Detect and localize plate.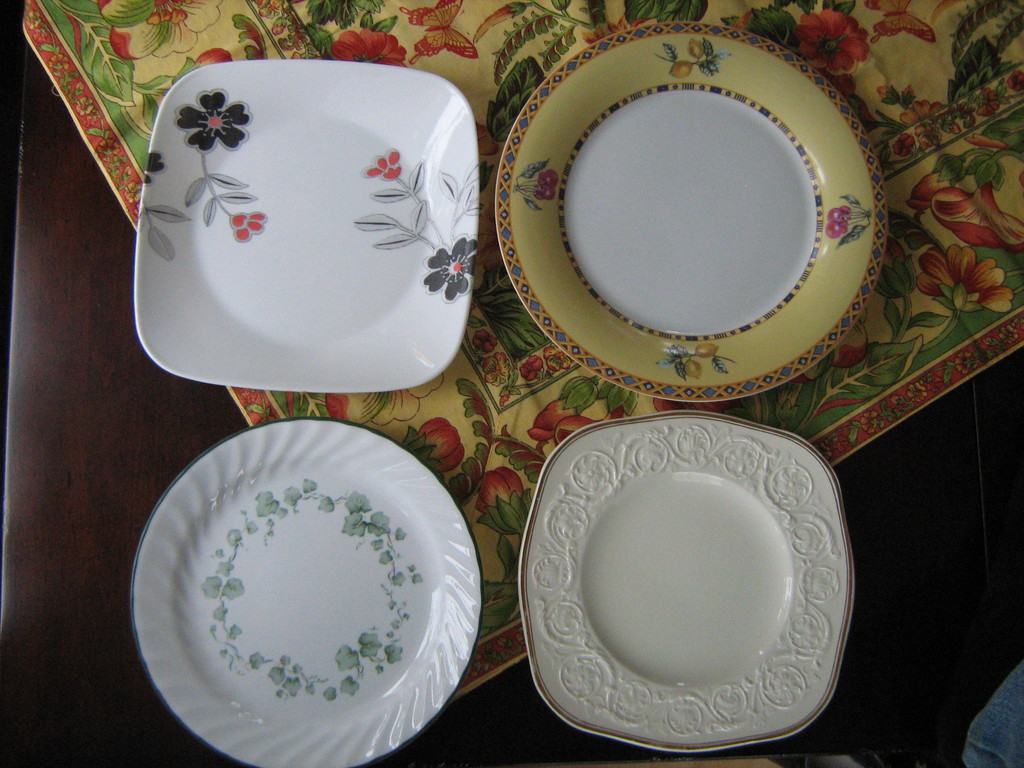
Localized at [129,417,485,767].
